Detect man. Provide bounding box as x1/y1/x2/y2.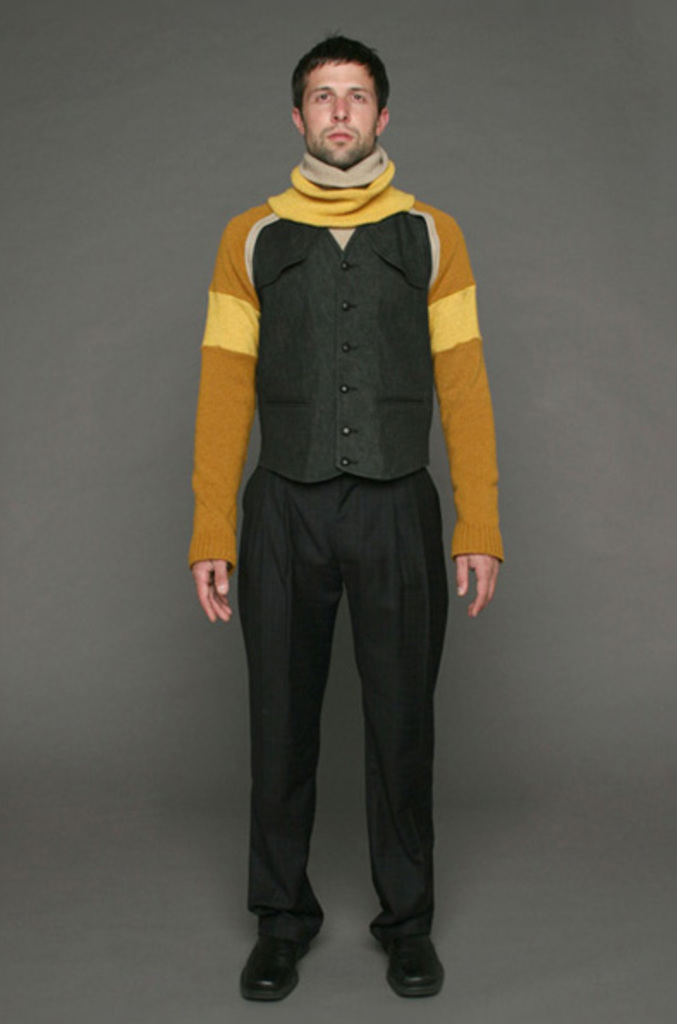
172/0/512/1002.
